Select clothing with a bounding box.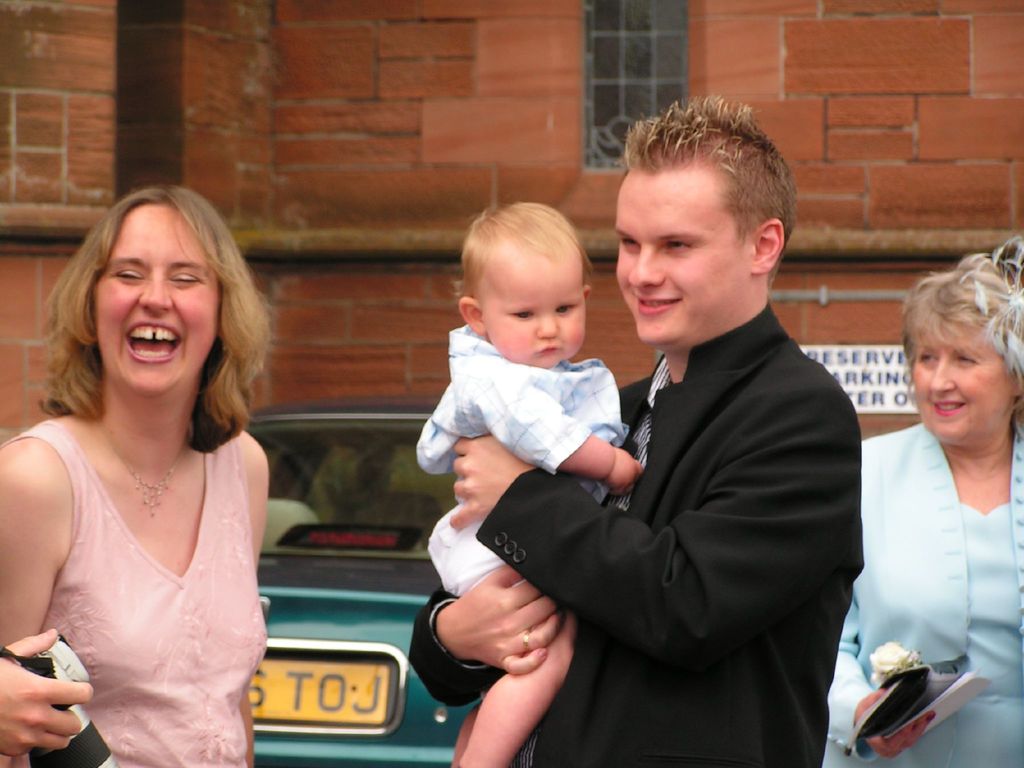
region(0, 417, 273, 767).
